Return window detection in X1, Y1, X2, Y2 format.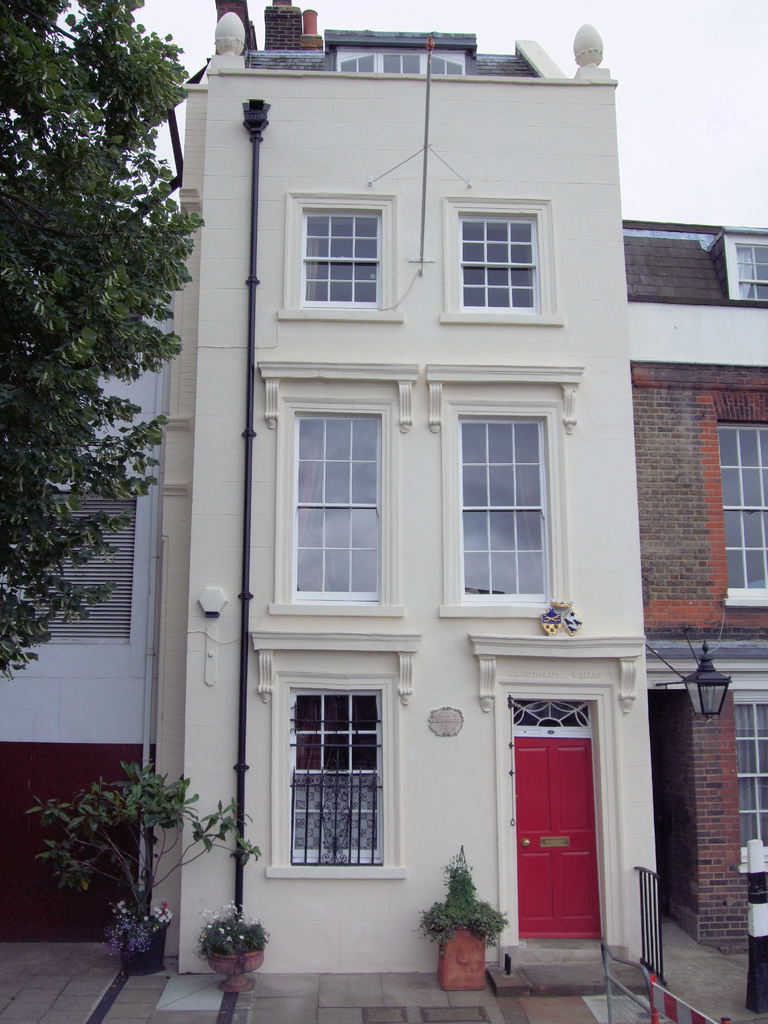
432, 58, 460, 76.
